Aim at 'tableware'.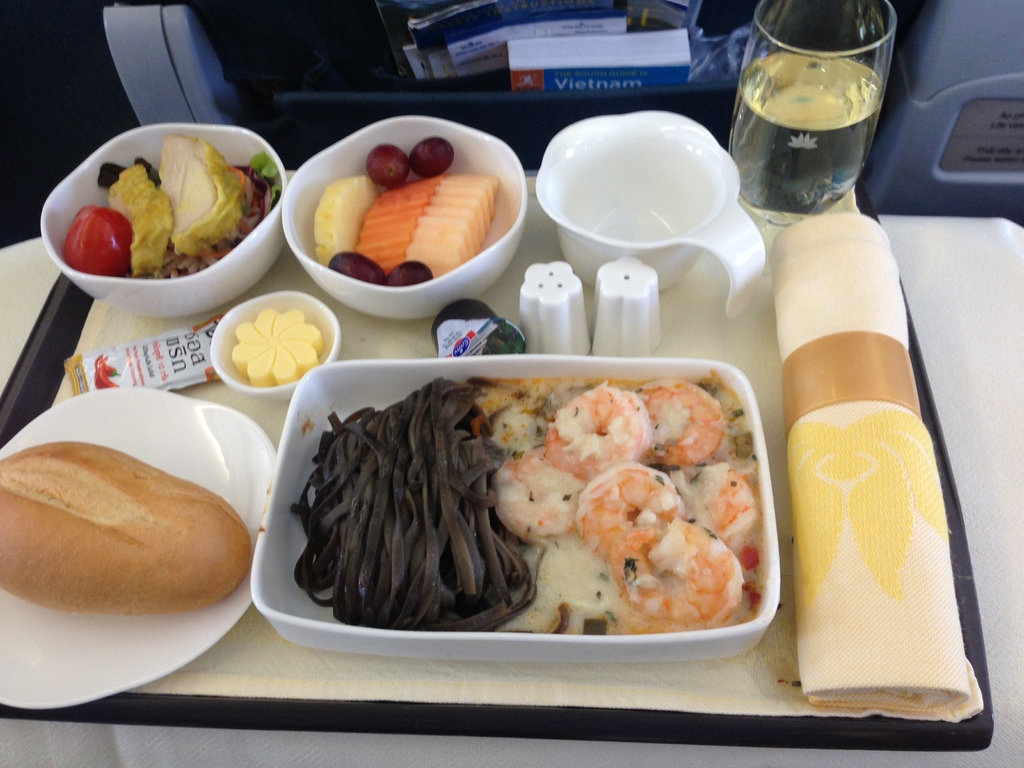
Aimed at 250 348 779 653.
